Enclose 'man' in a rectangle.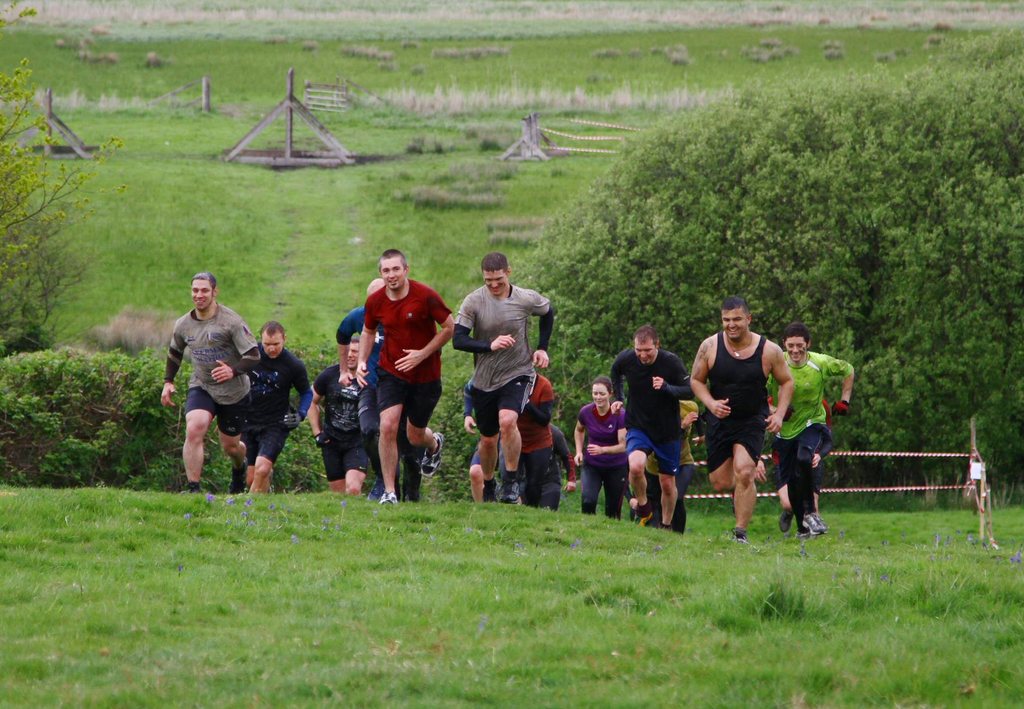
Rect(686, 296, 797, 546).
